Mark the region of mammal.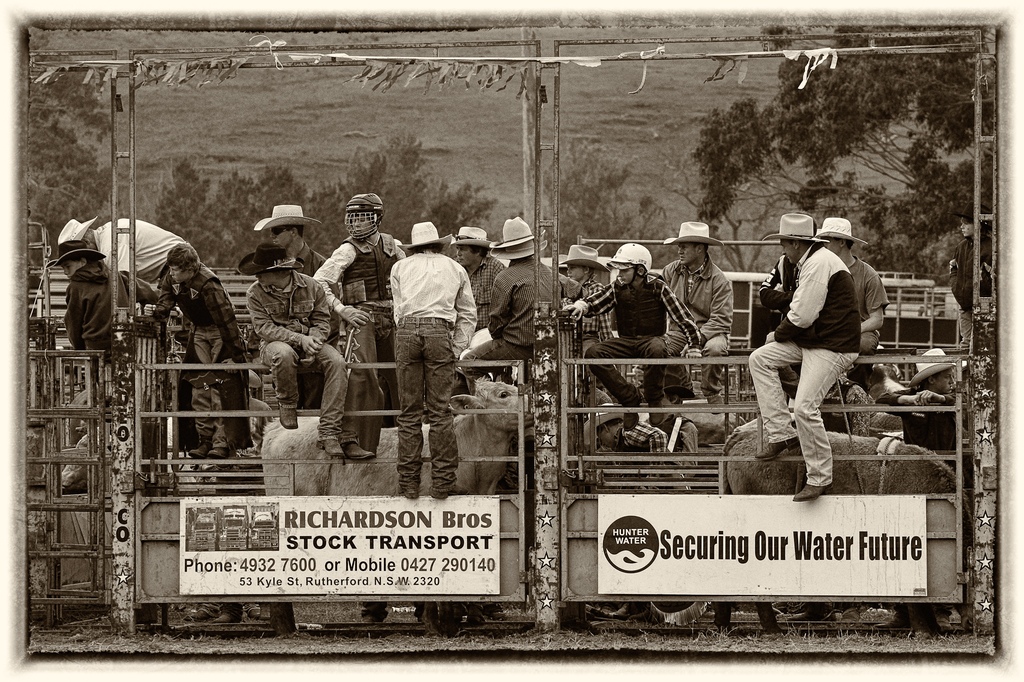
Region: region(236, 242, 349, 457).
